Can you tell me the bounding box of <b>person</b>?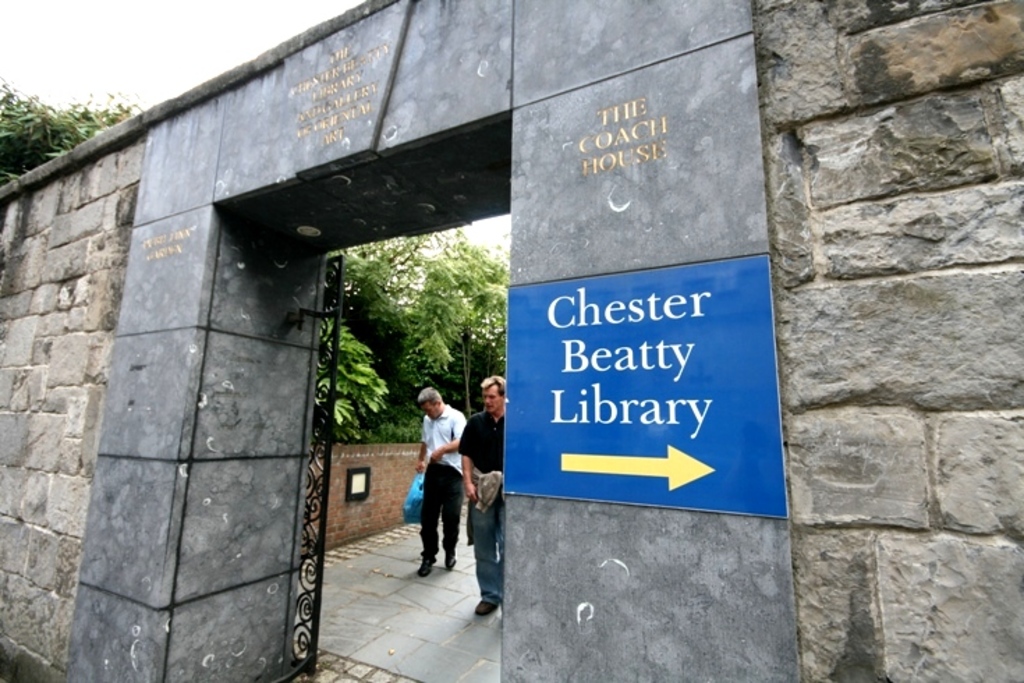
415:386:467:577.
